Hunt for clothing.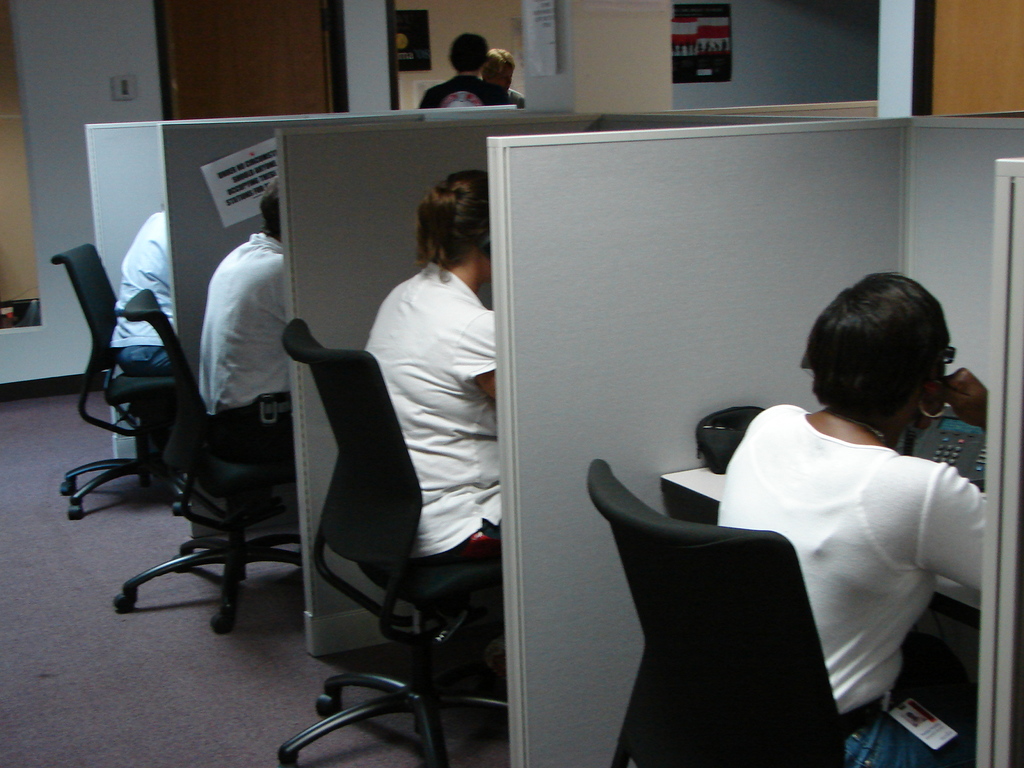
Hunted down at bbox=[195, 233, 296, 485].
